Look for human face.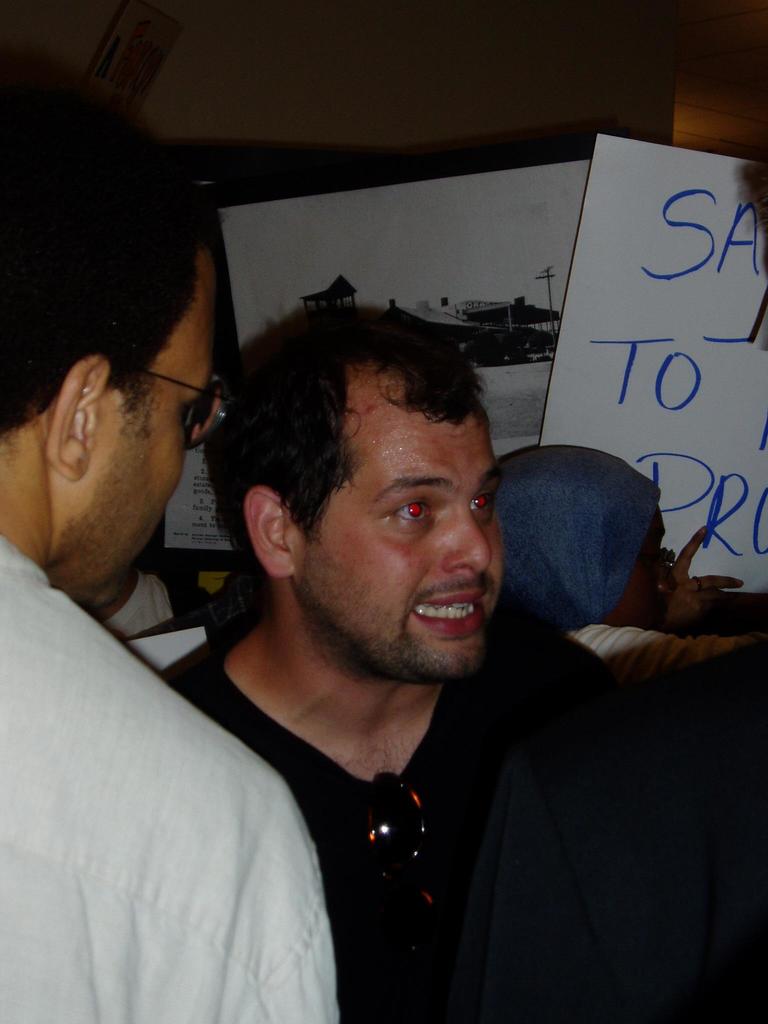
Found: box(296, 386, 506, 680).
